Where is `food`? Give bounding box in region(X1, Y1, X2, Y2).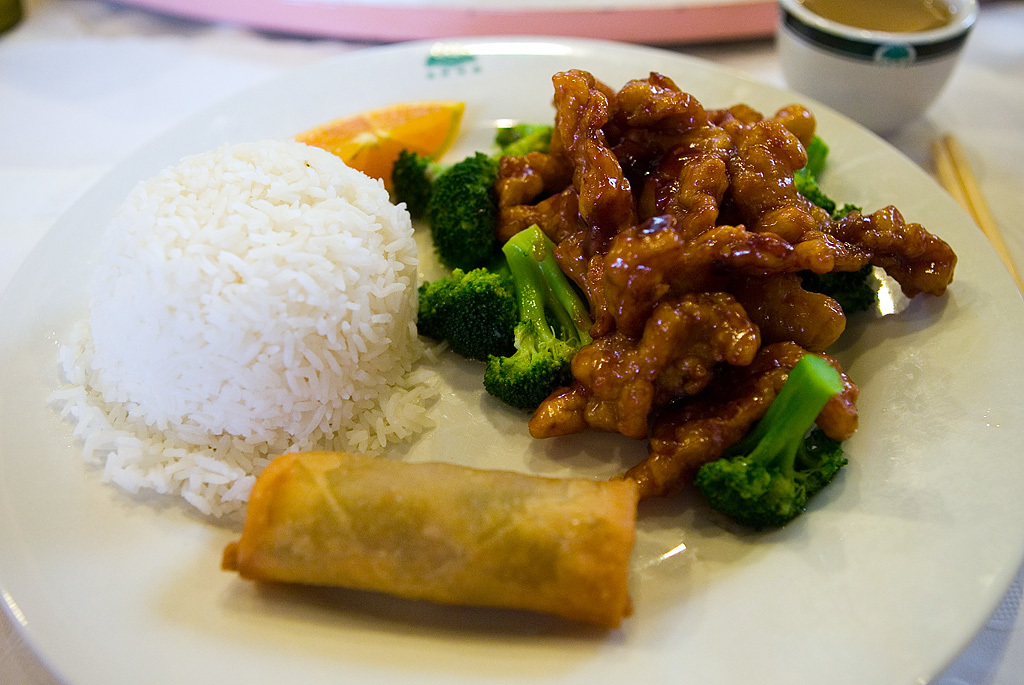
region(78, 133, 448, 466).
